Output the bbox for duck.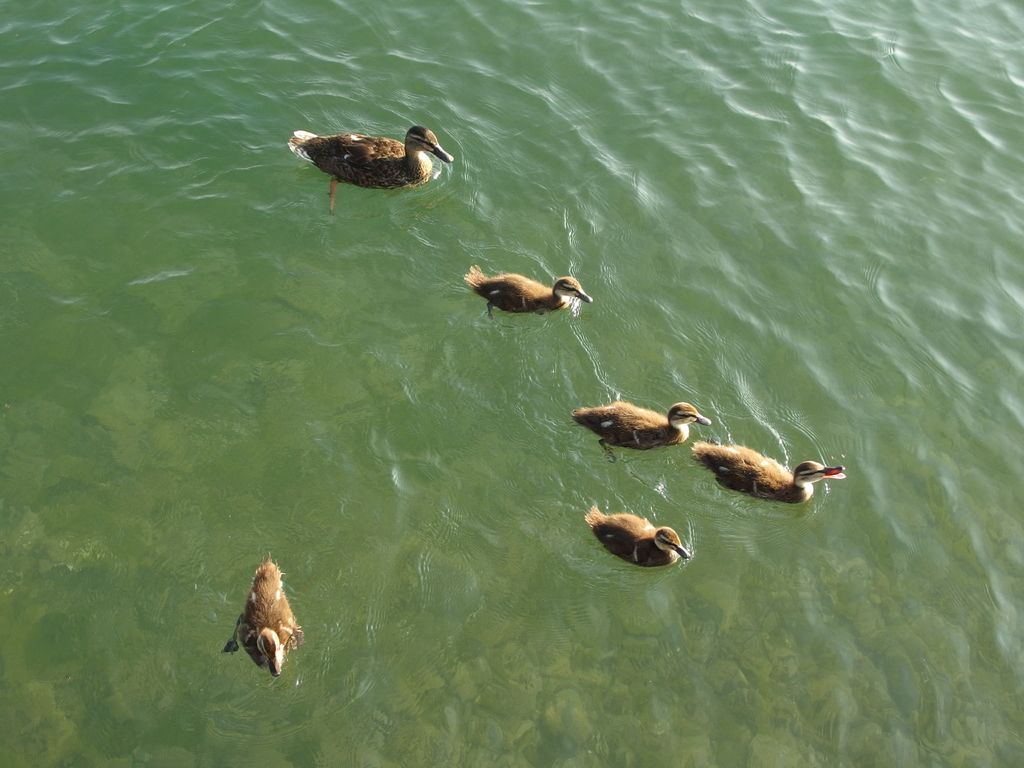
225 549 309 691.
